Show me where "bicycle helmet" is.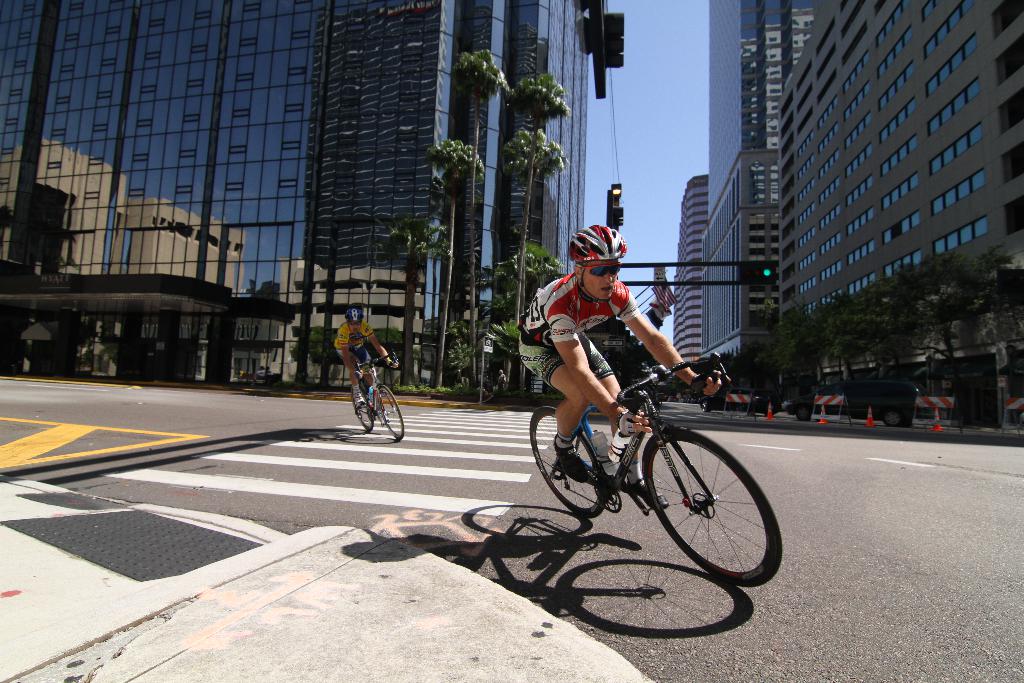
"bicycle helmet" is at box=[574, 219, 624, 259].
